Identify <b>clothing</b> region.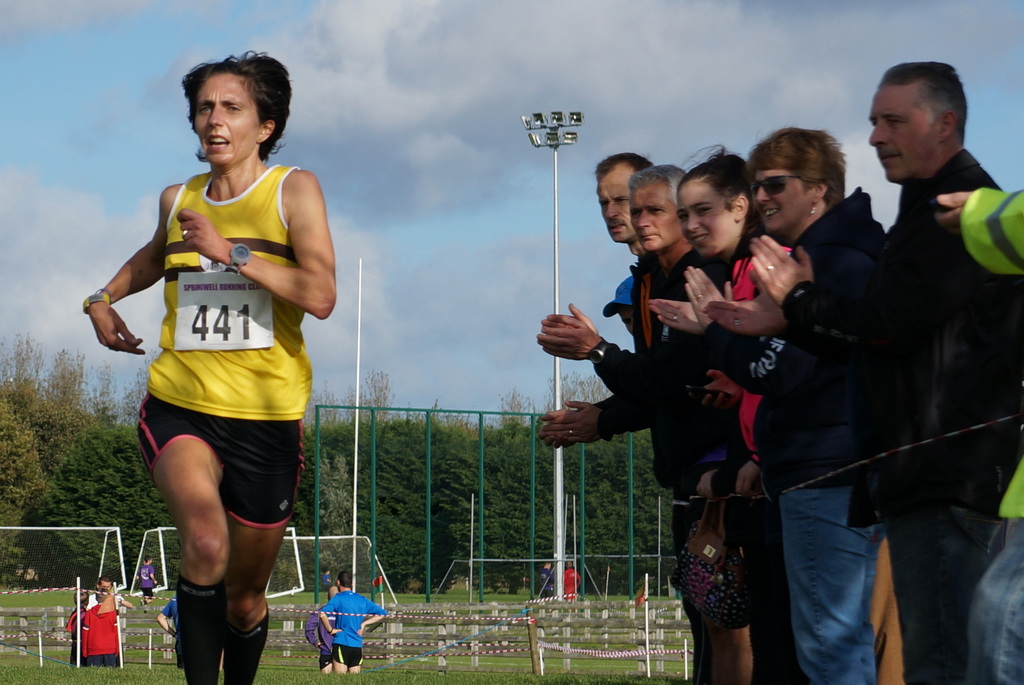
Region: (left=81, top=599, right=118, bottom=668).
